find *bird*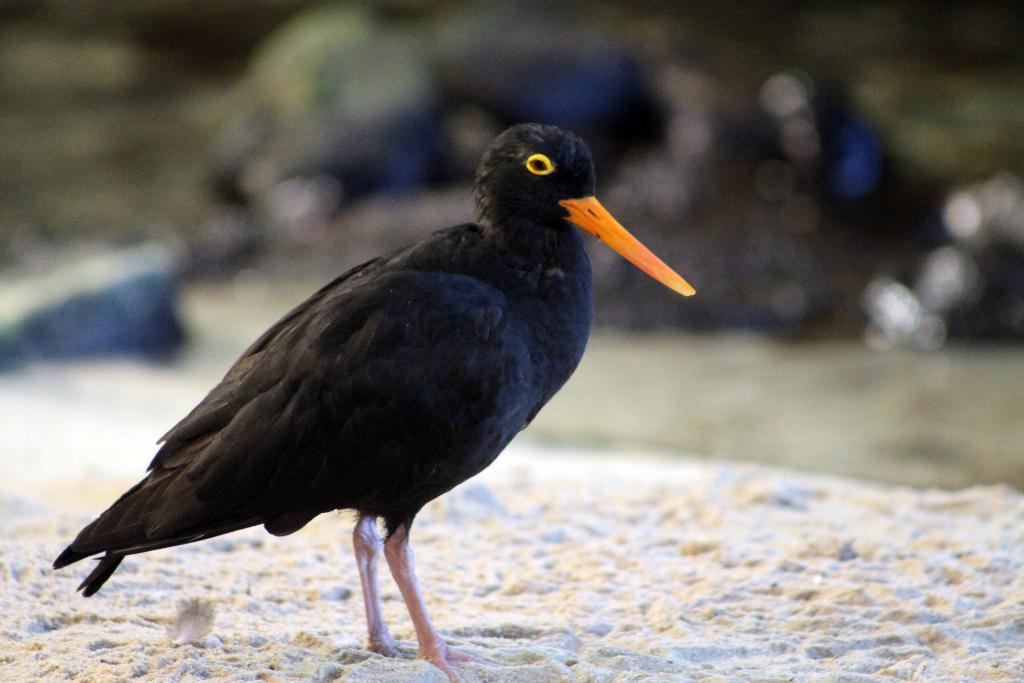
45/124/695/660
